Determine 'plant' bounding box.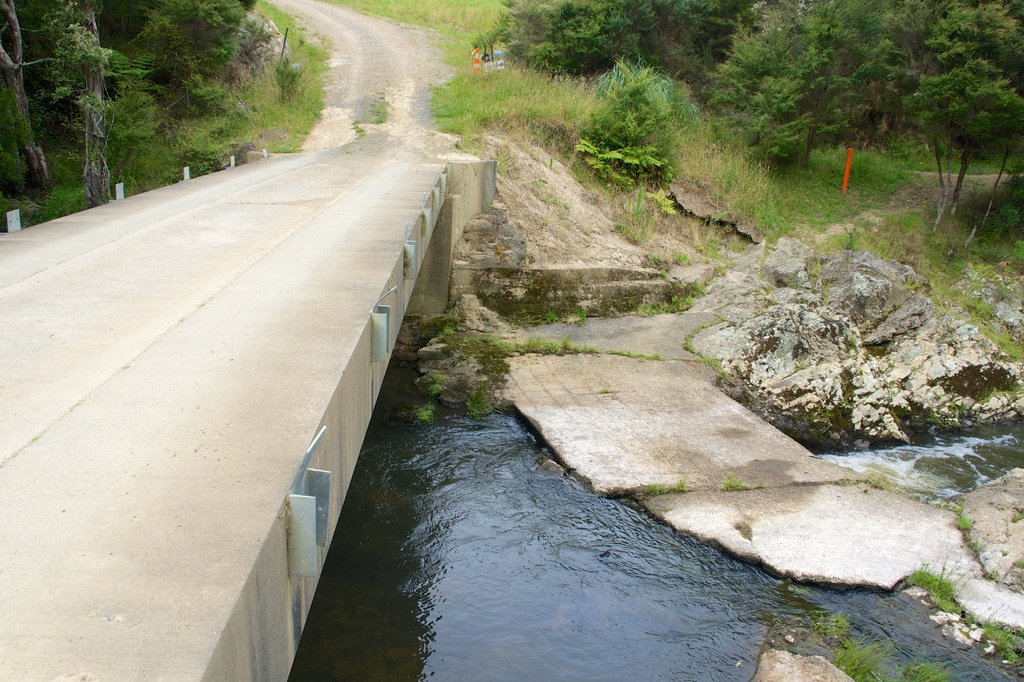
Determined: region(616, 224, 648, 248).
